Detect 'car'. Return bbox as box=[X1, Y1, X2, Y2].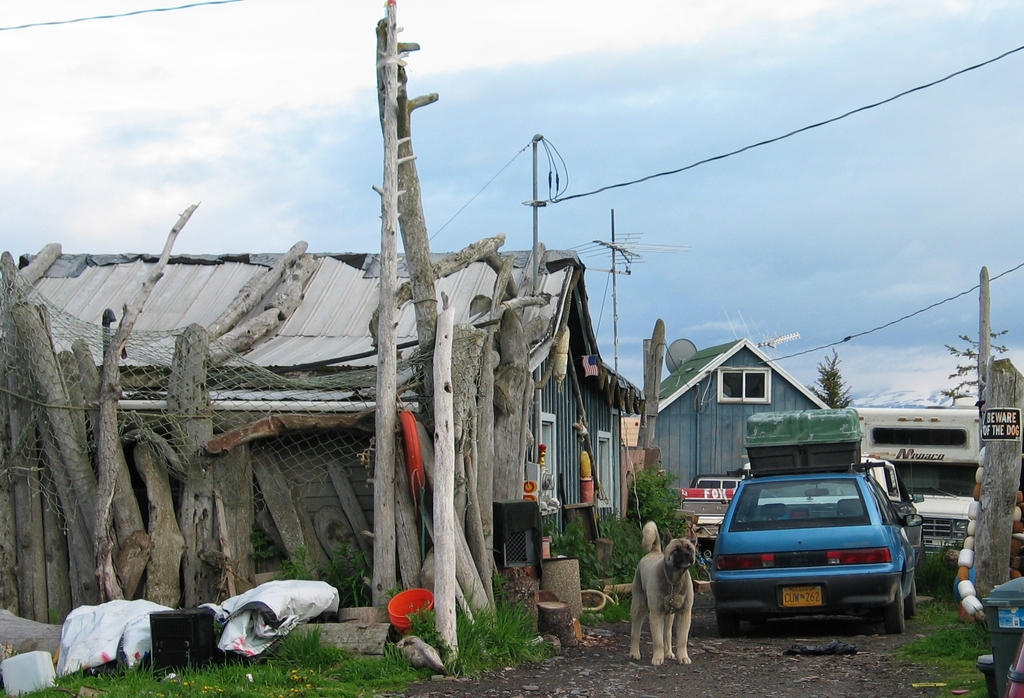
box=[689, 471, 751, 488].
